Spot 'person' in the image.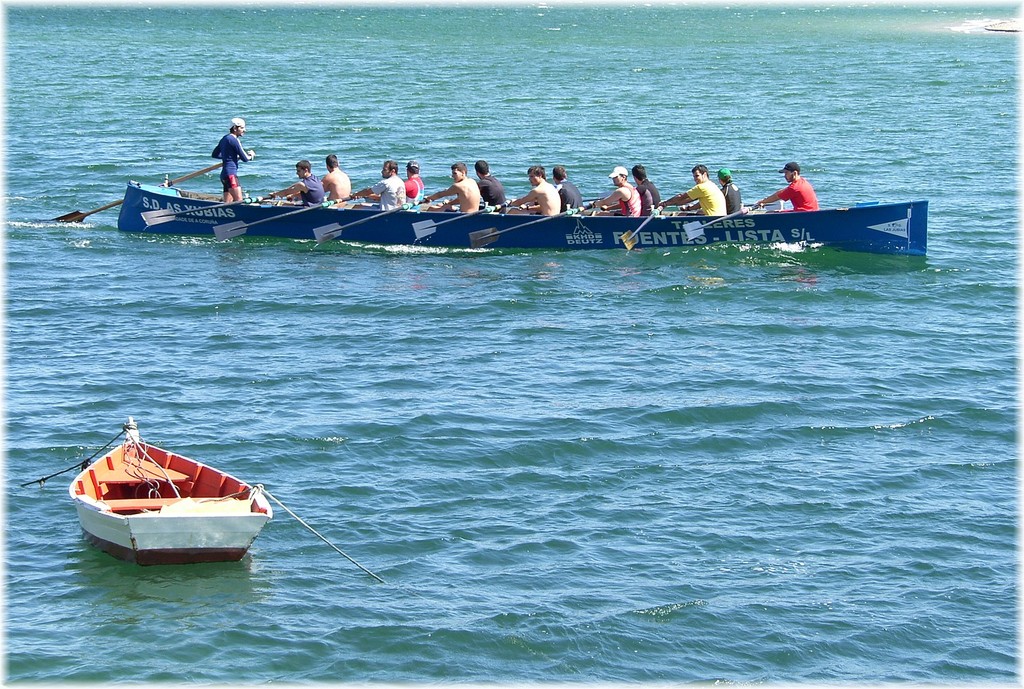
'person' found at region(590, 164, 643, 217).
